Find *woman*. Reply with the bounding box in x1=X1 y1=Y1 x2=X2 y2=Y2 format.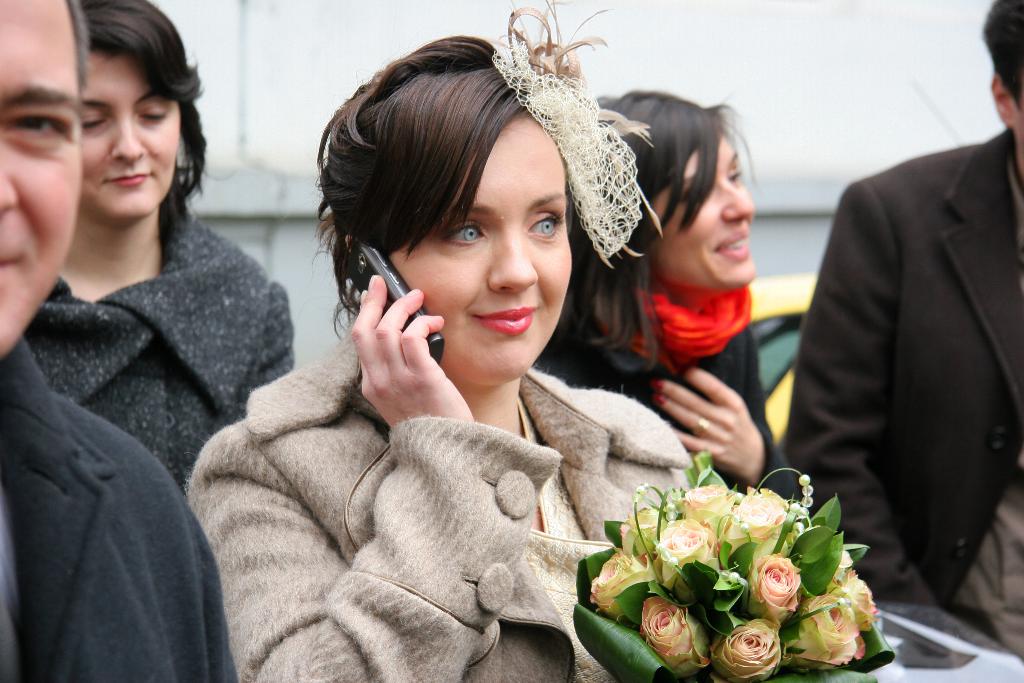
x1=530 y1=89 x2=808 y2=504.
